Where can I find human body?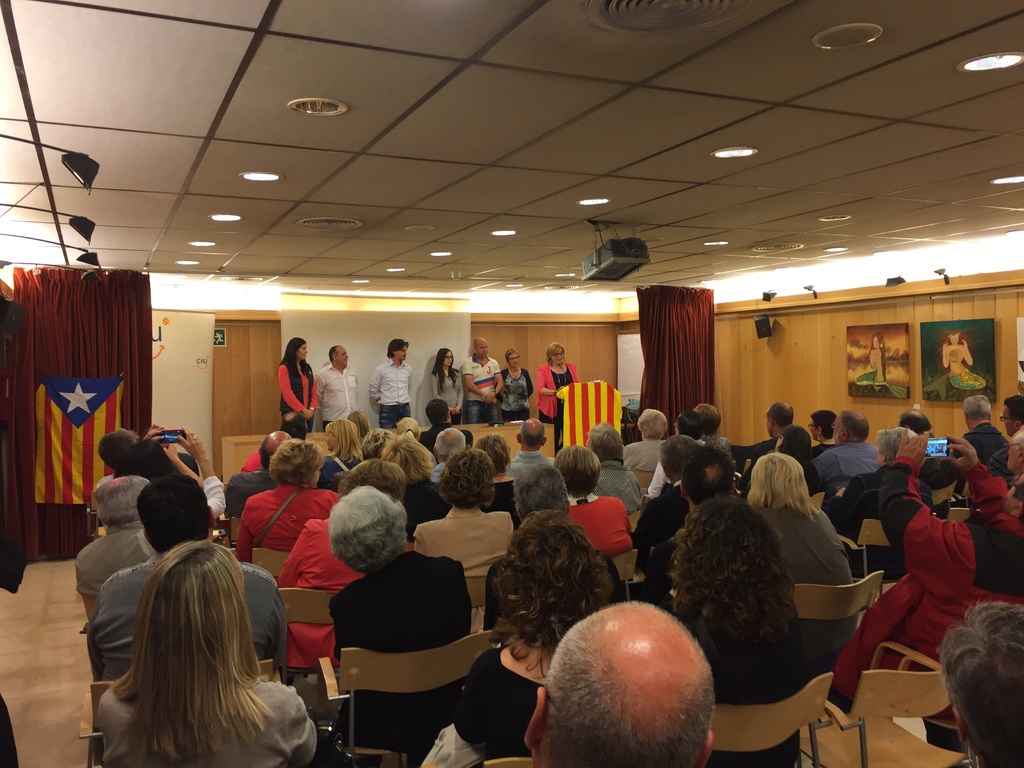
You can find it at l=426, t=426, r=480, b=485.
